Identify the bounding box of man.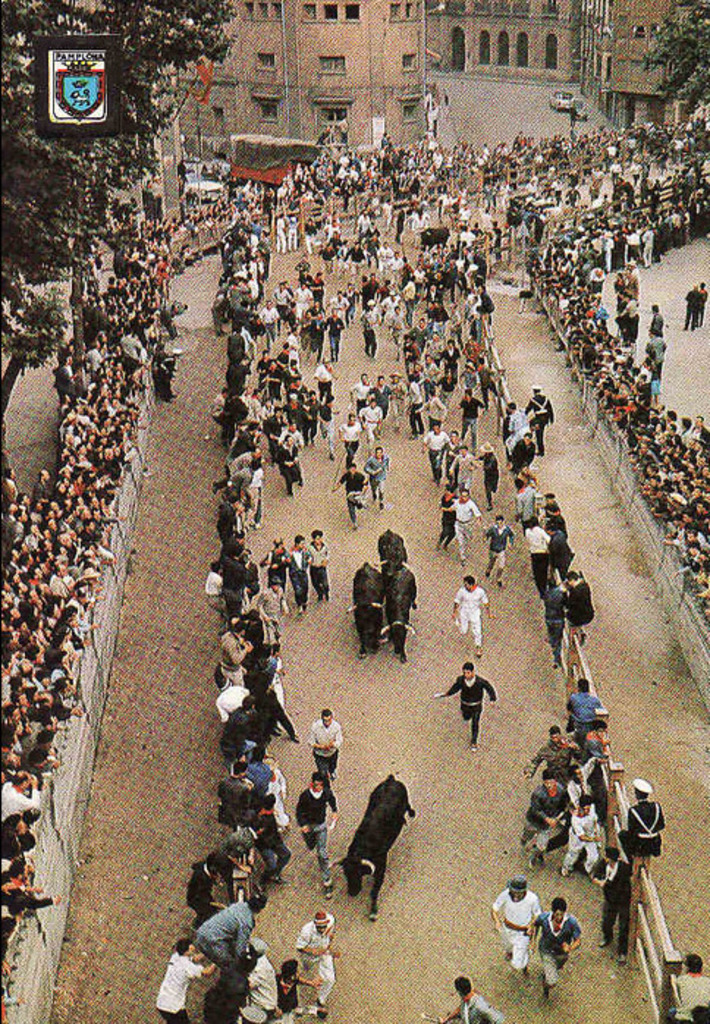
(left=450, top=577, right=486, bottom=648).
